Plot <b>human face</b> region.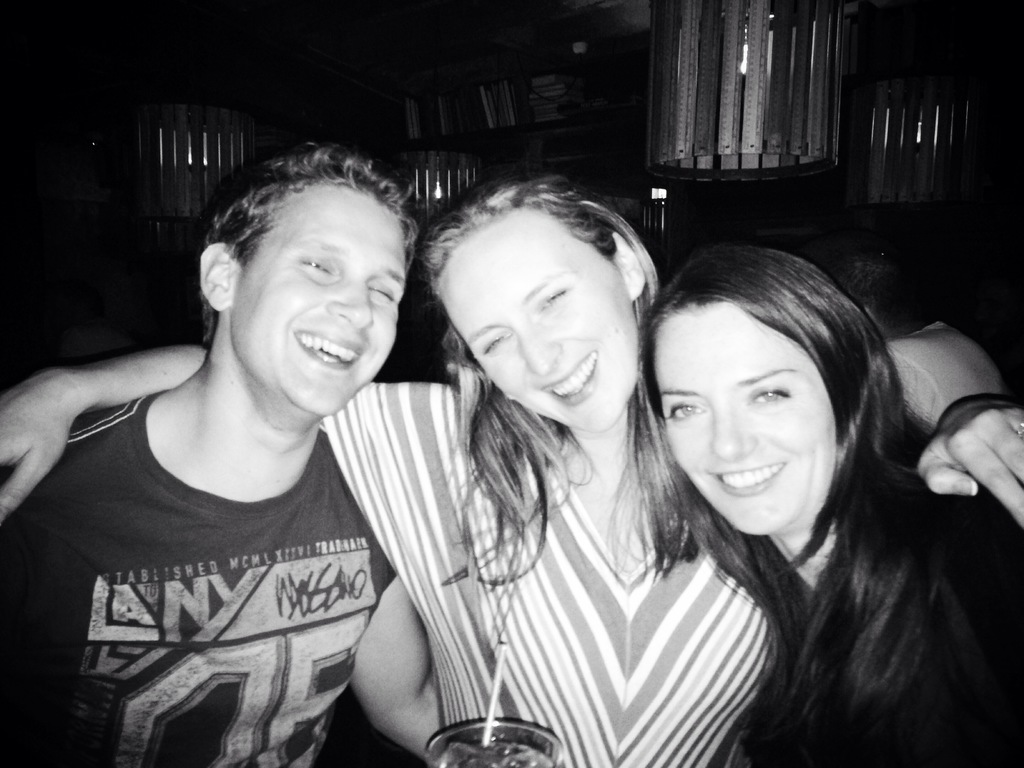
Plotted at <region>231, 193, 407, 415</region>.
